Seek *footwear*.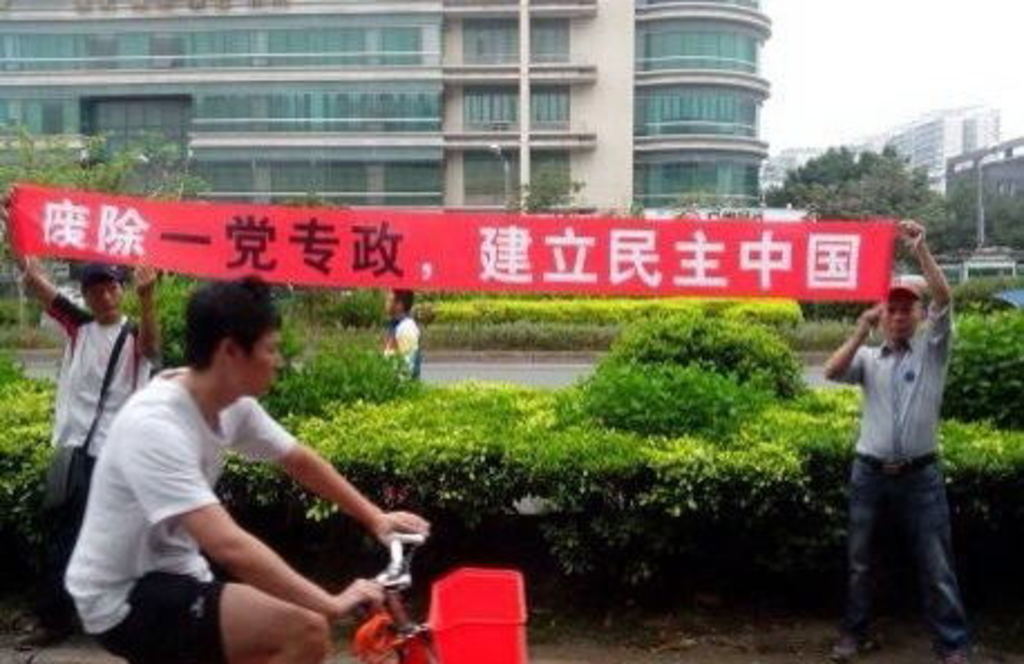
BBox(930, 639, 975, 662).
